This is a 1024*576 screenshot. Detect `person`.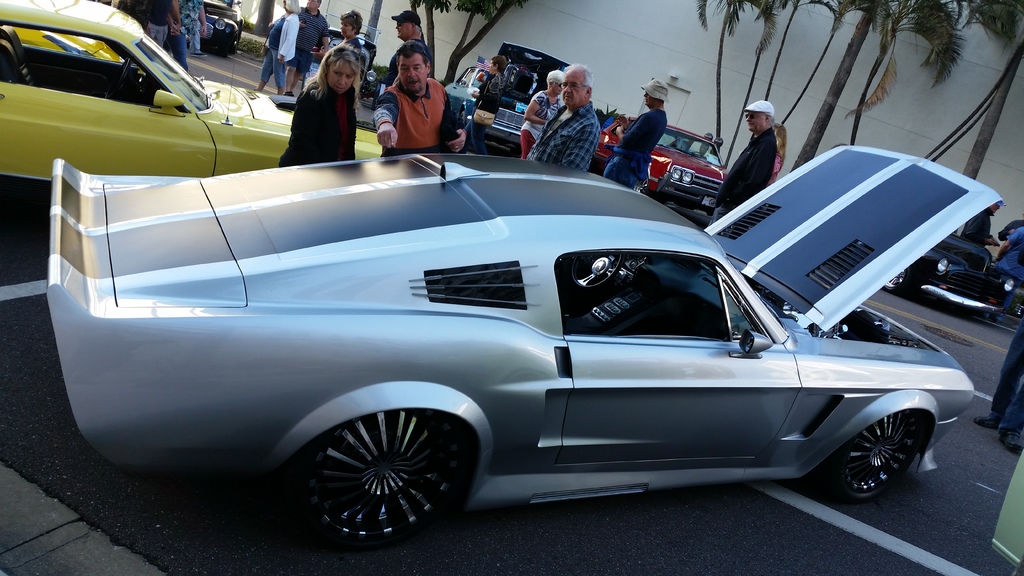
<region>184, 0, 206, 59</region>.
